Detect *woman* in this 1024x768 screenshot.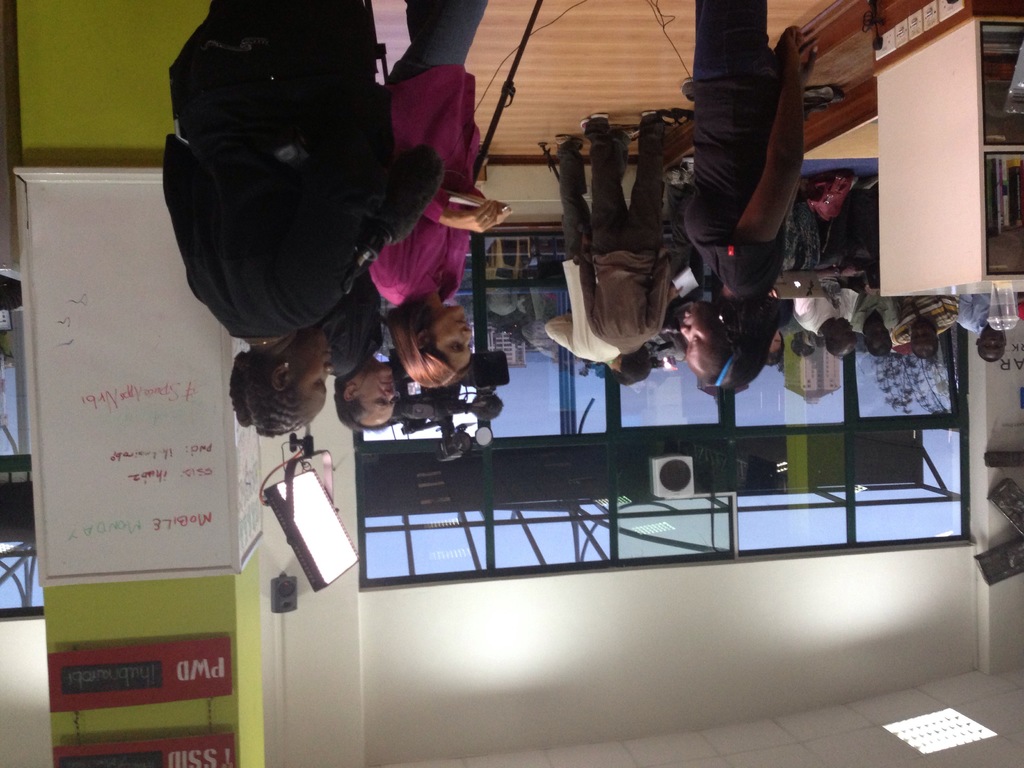
Detection: left=368, top=0, right=515, bottom=392.
